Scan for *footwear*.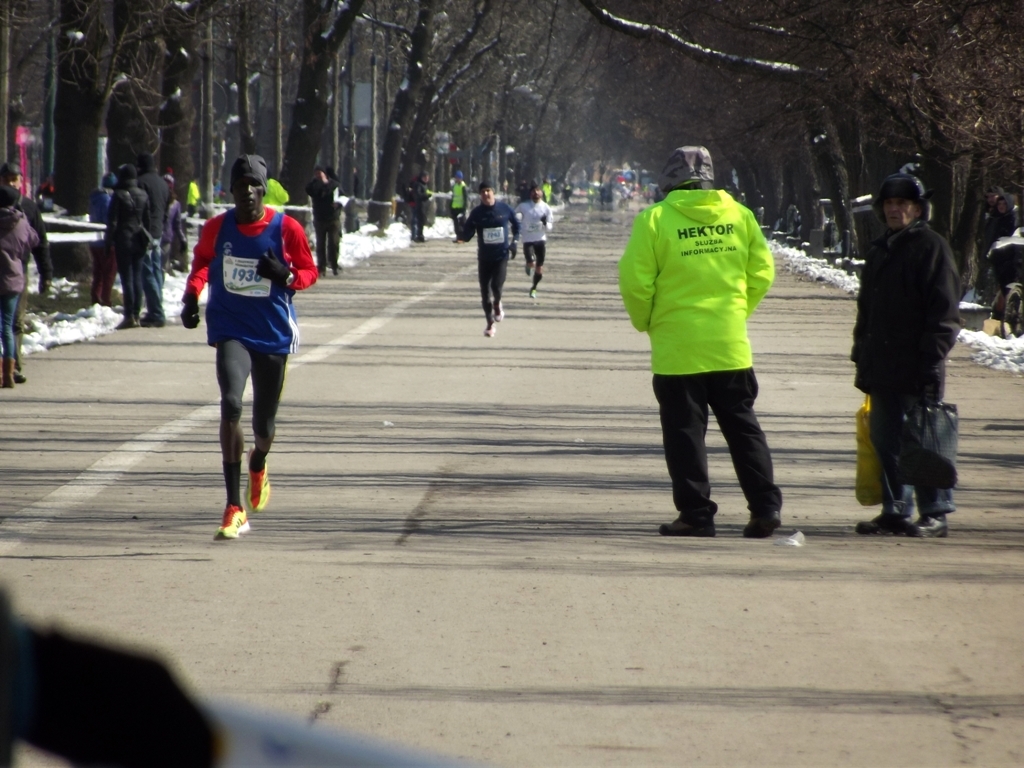
Scan result: 14/370/29/383.
